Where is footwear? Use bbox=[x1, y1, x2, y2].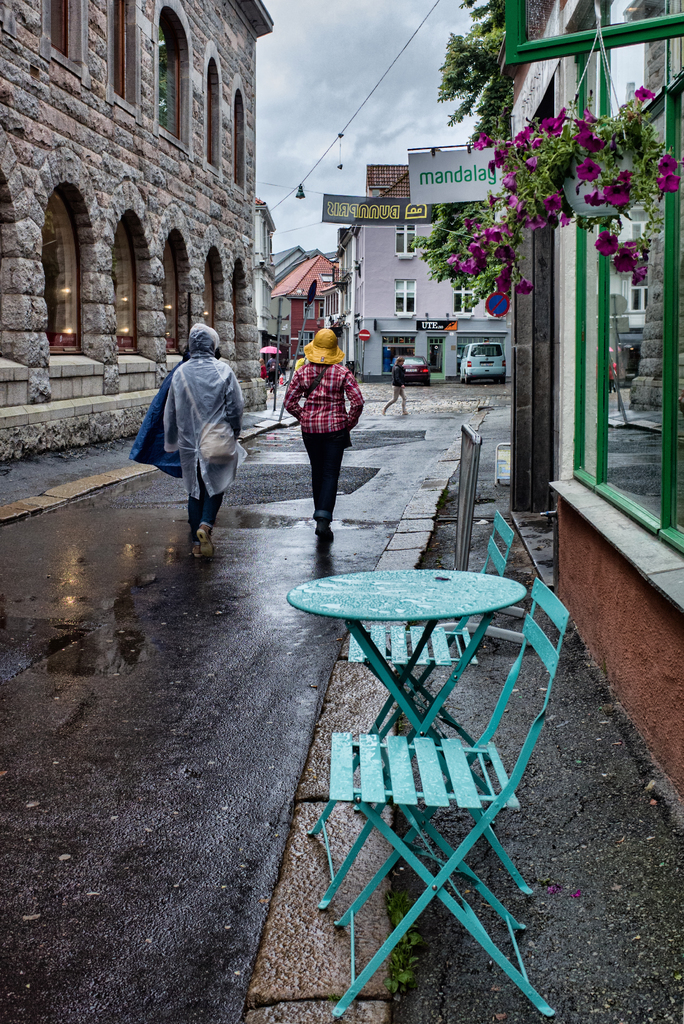
bbox=[195, 520, 216, 561].
